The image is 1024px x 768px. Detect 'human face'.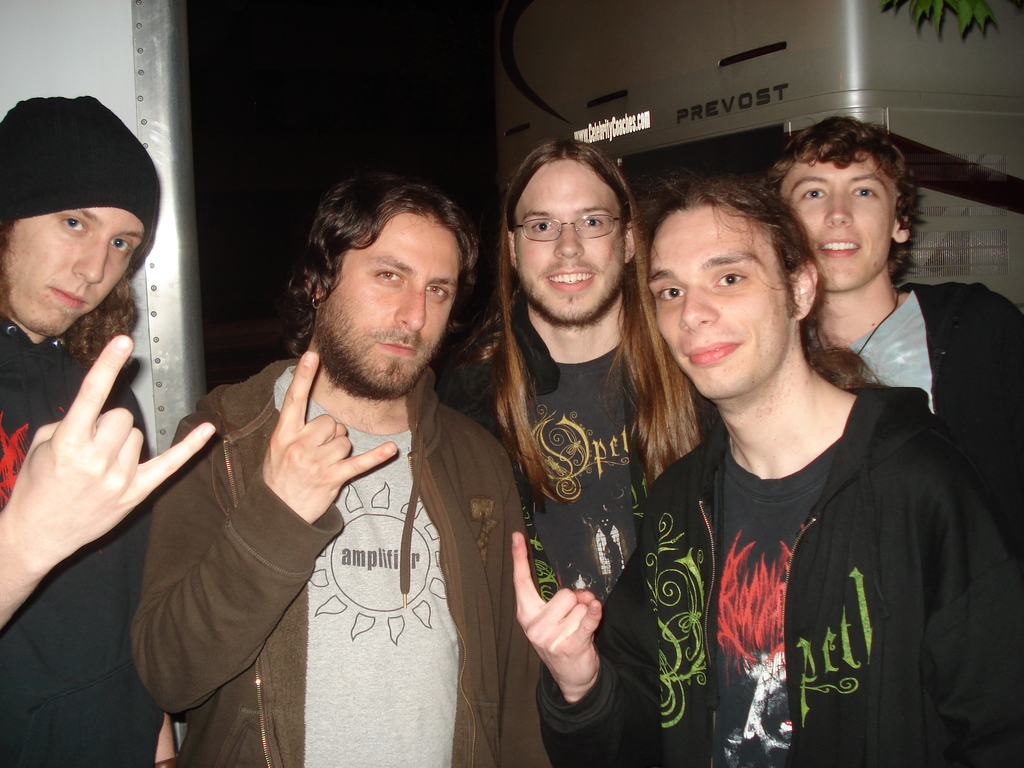
Detection: {"x1": 511, "y1": 155, "x2": 628, "y2": 323}.
